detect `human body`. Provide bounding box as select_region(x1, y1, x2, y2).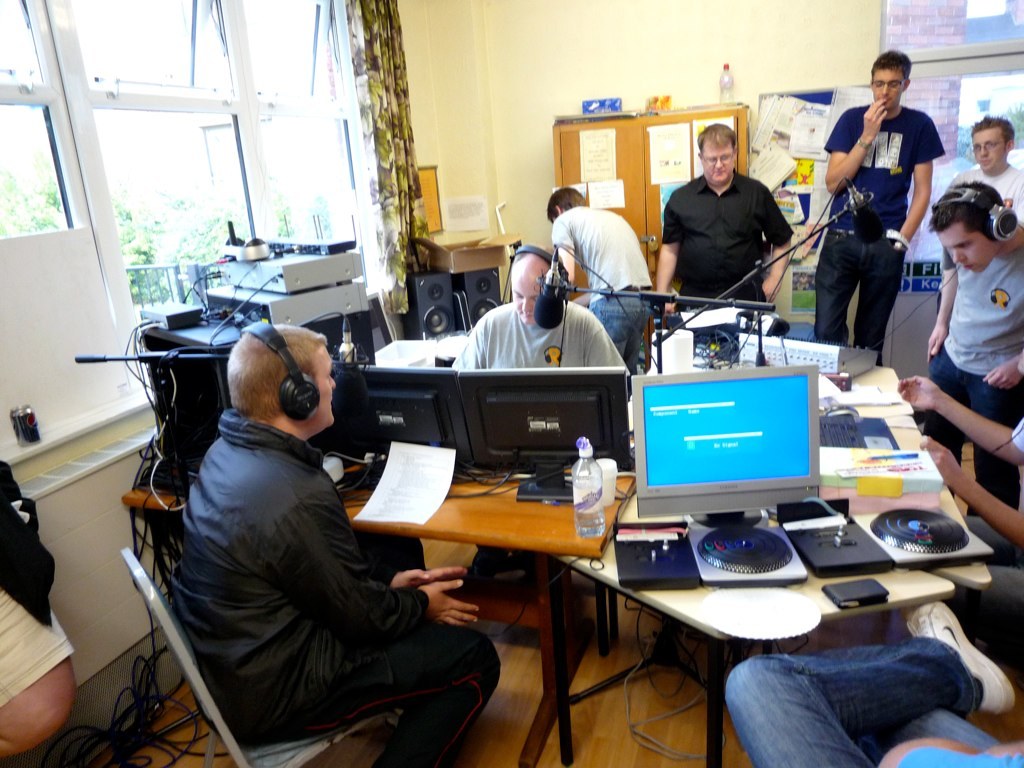
select_region(722, 598, 1023, 767).
